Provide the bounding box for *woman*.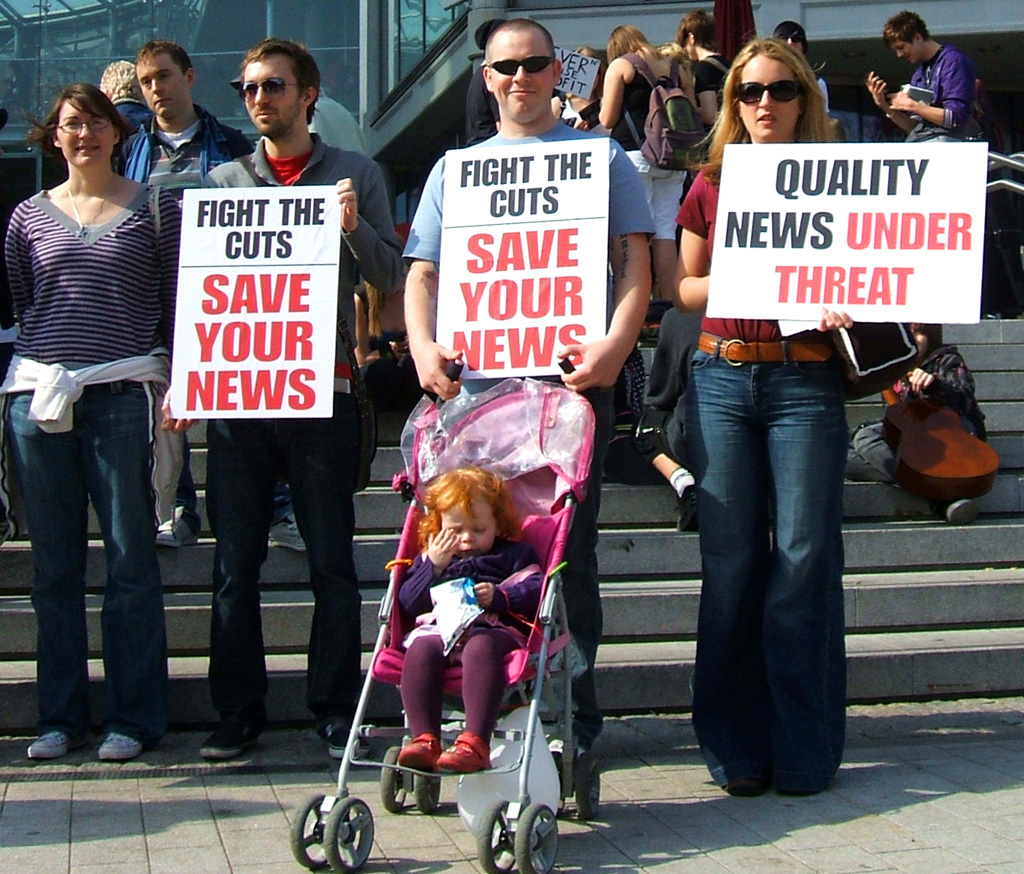
(0, 84, 196, 768).
